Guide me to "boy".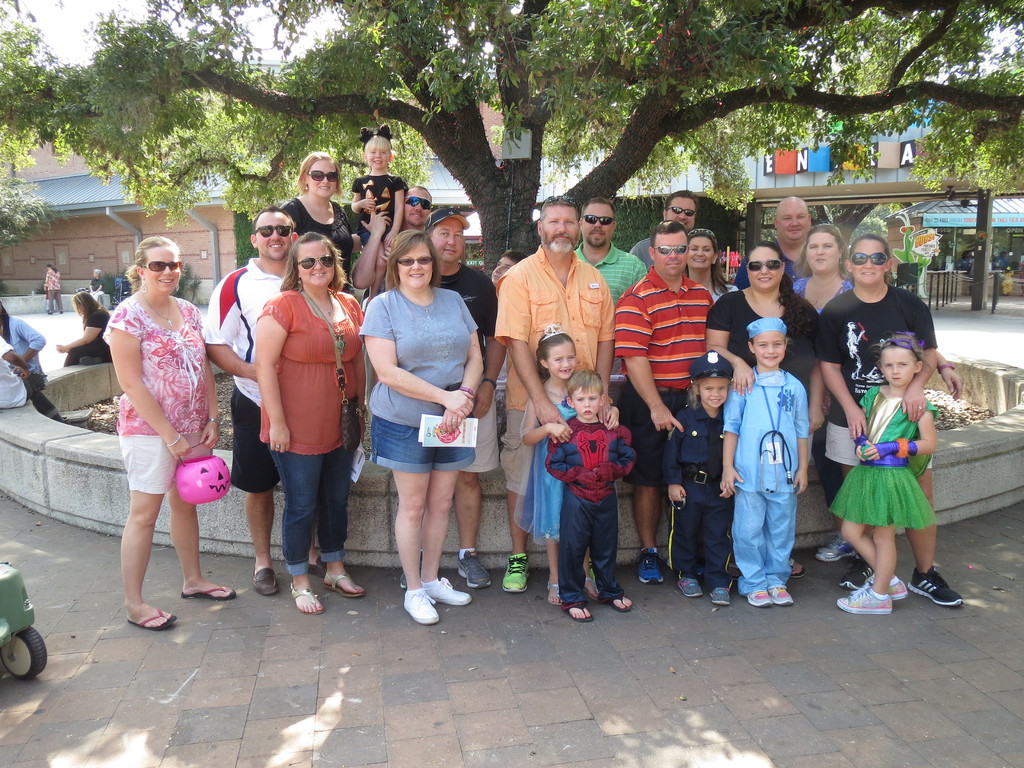
Guidance: pyautogui.locateOnScreen(723, 320, 817, 602).
